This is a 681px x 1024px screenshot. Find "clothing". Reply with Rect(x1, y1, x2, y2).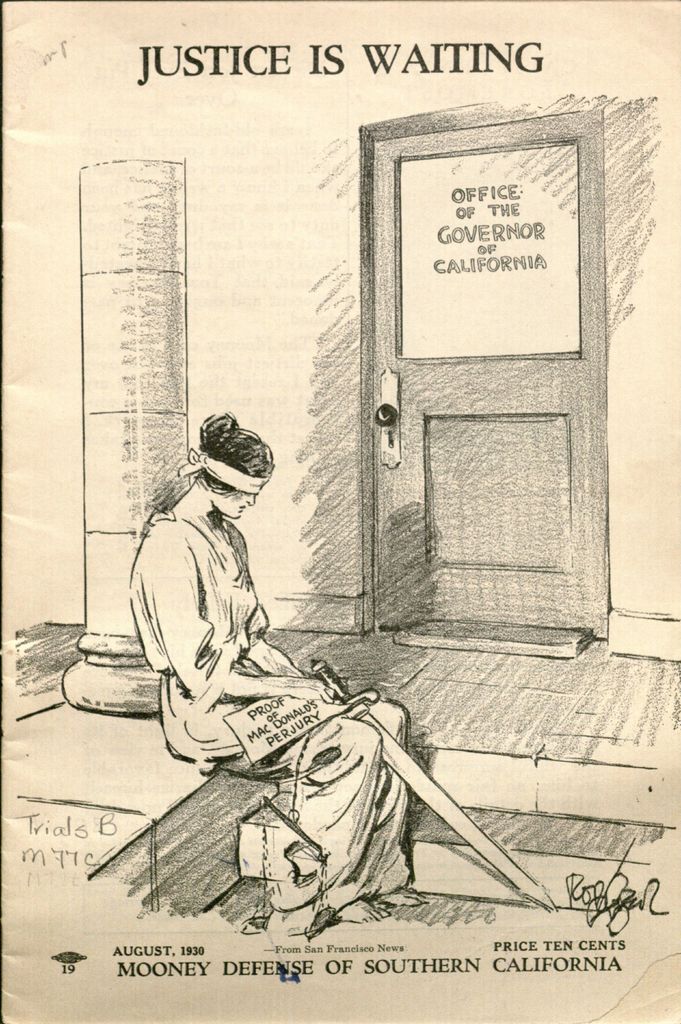
Rect(113, 454, 413, 863).
